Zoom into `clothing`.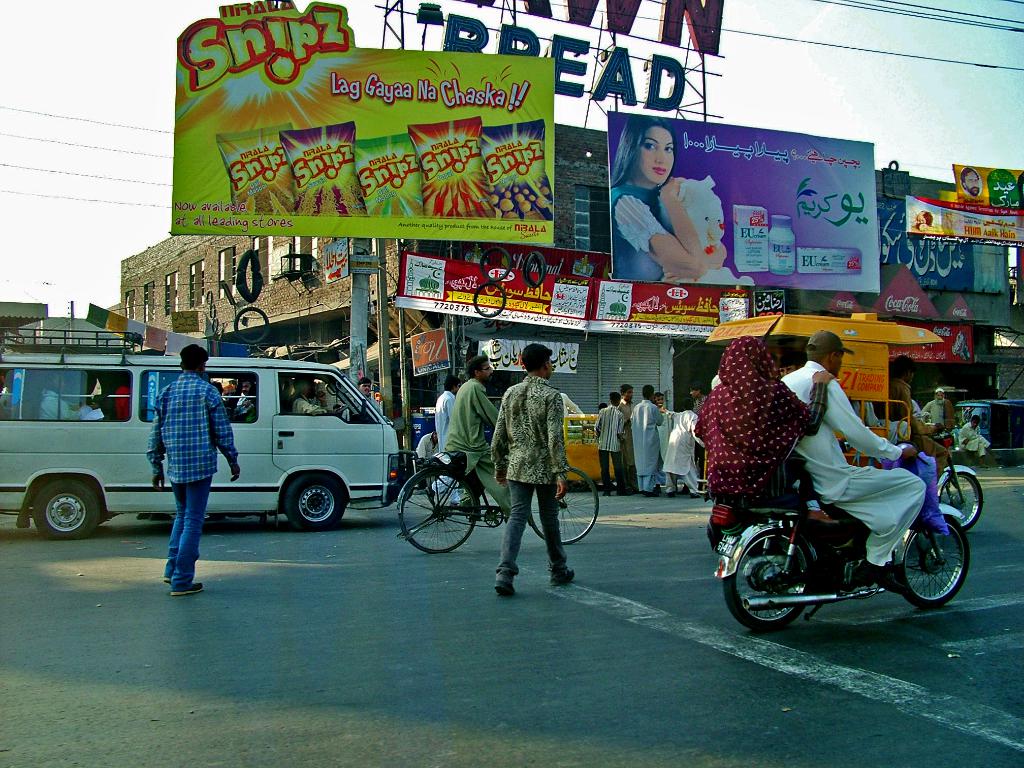
Zoom target: x1=440 y1=375 x2=507 y2=500.
